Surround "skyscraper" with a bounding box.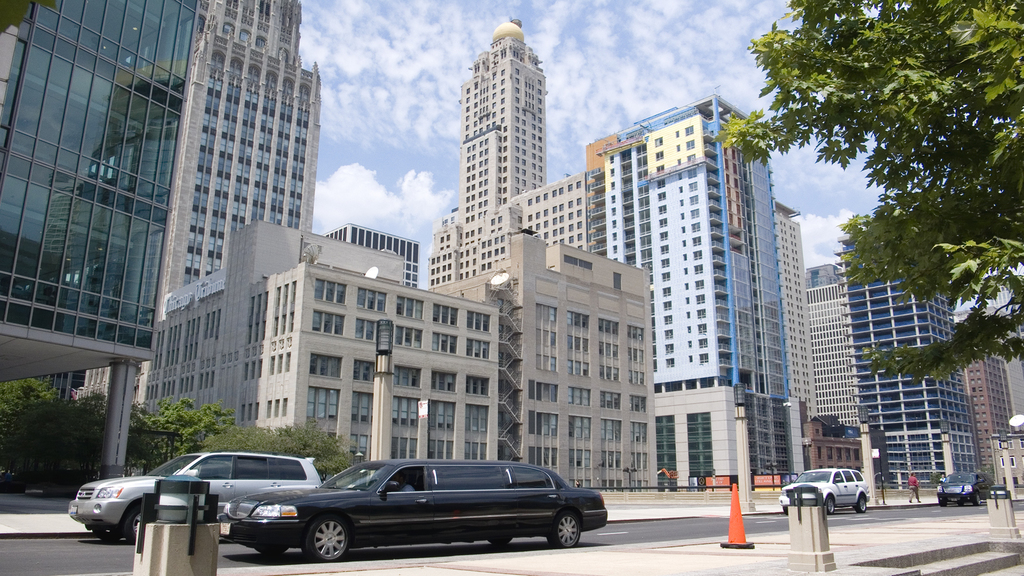
[left=440, top=4, right=574, bottom=254].
